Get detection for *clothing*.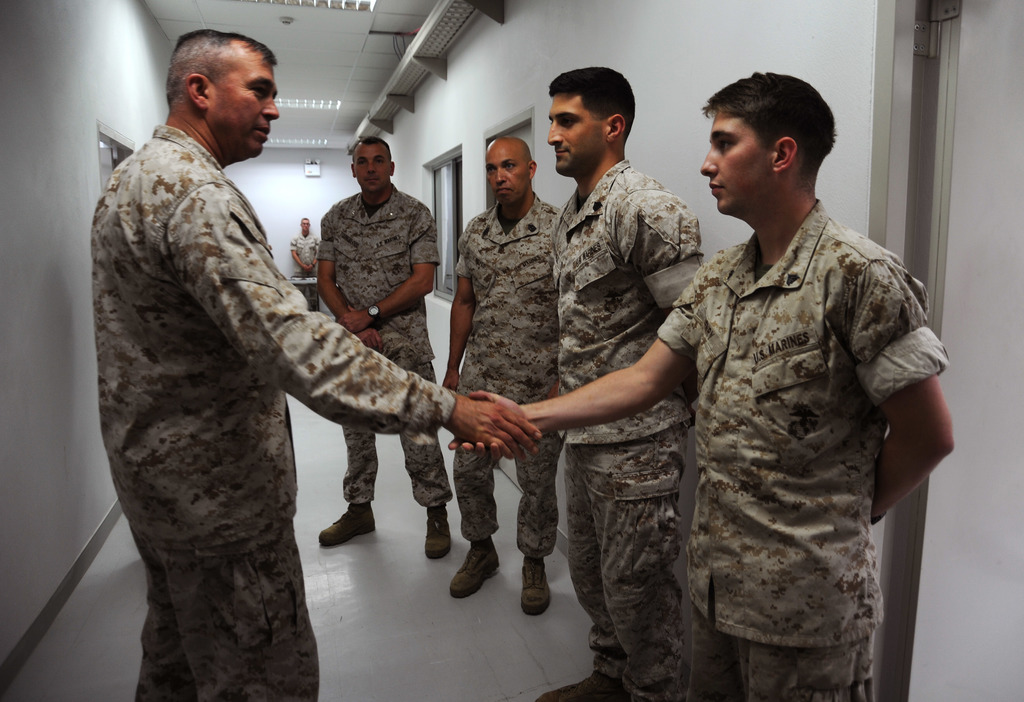
Detection: 319:183:451:511.
